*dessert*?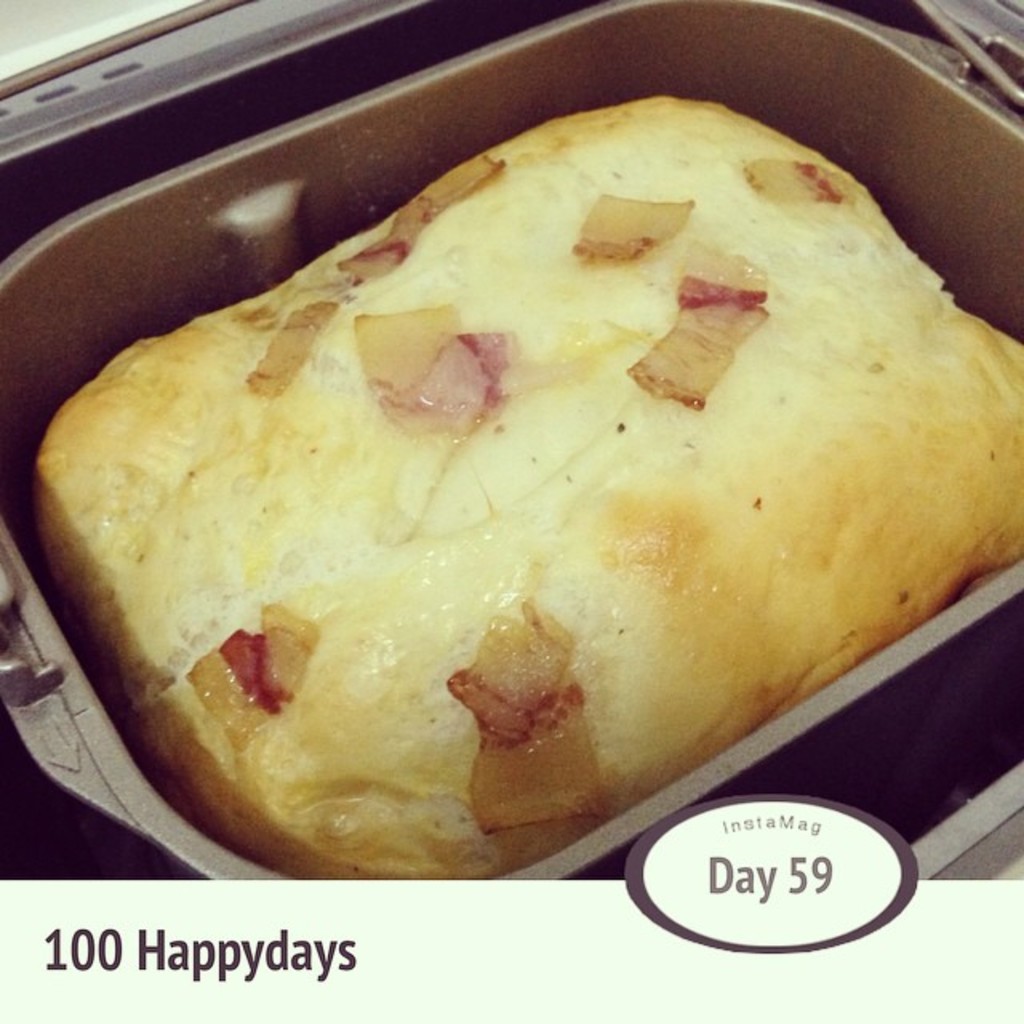
BBox(43, 91, 1013, 894)
